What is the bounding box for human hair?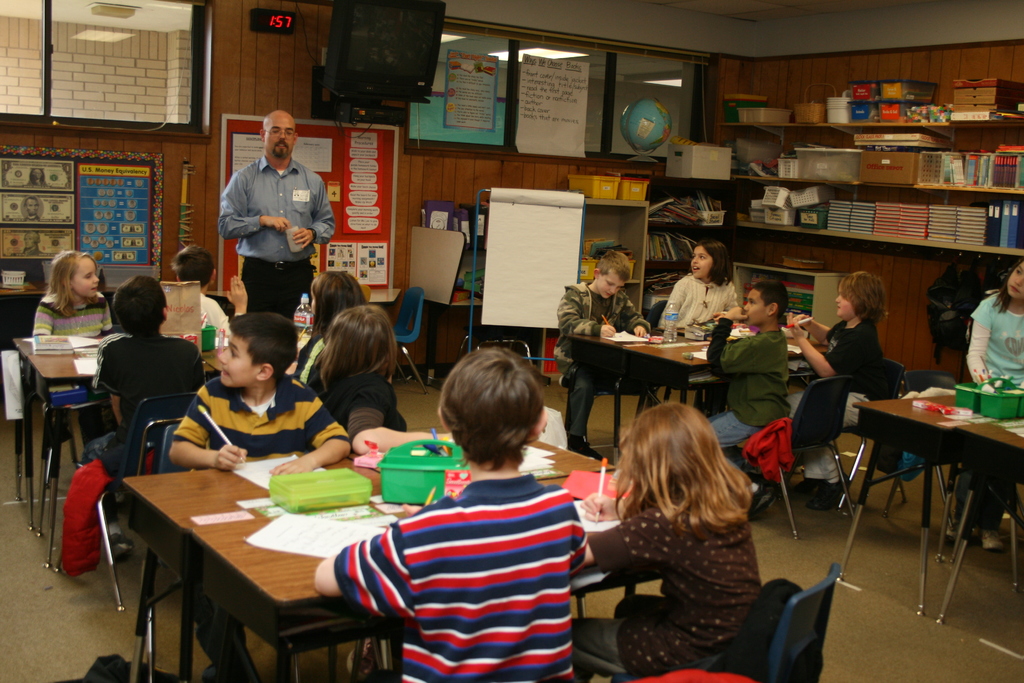
(443, 351, 547, 473).
